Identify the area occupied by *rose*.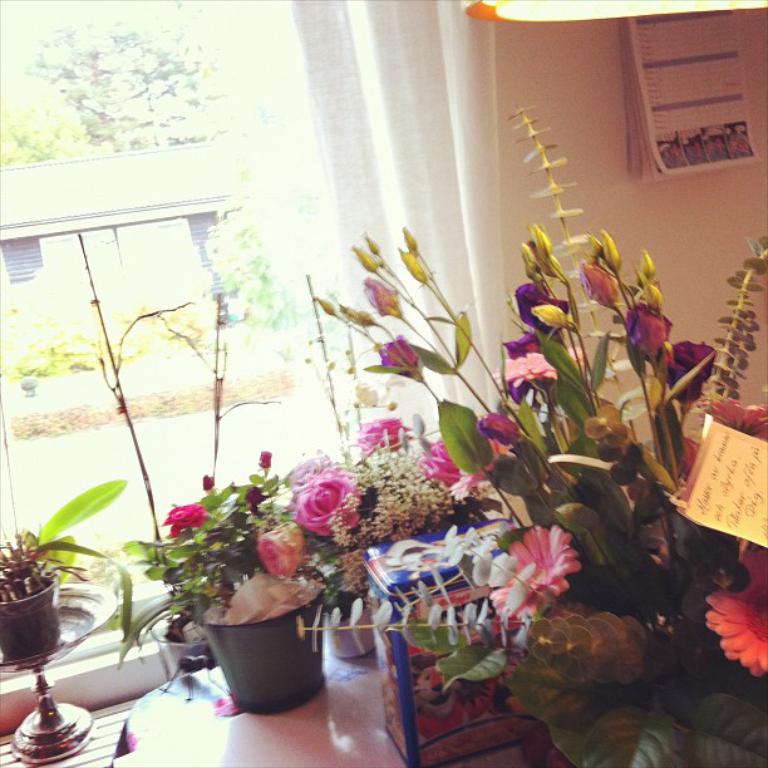
Area: box=[285, 457, 333, 492].
